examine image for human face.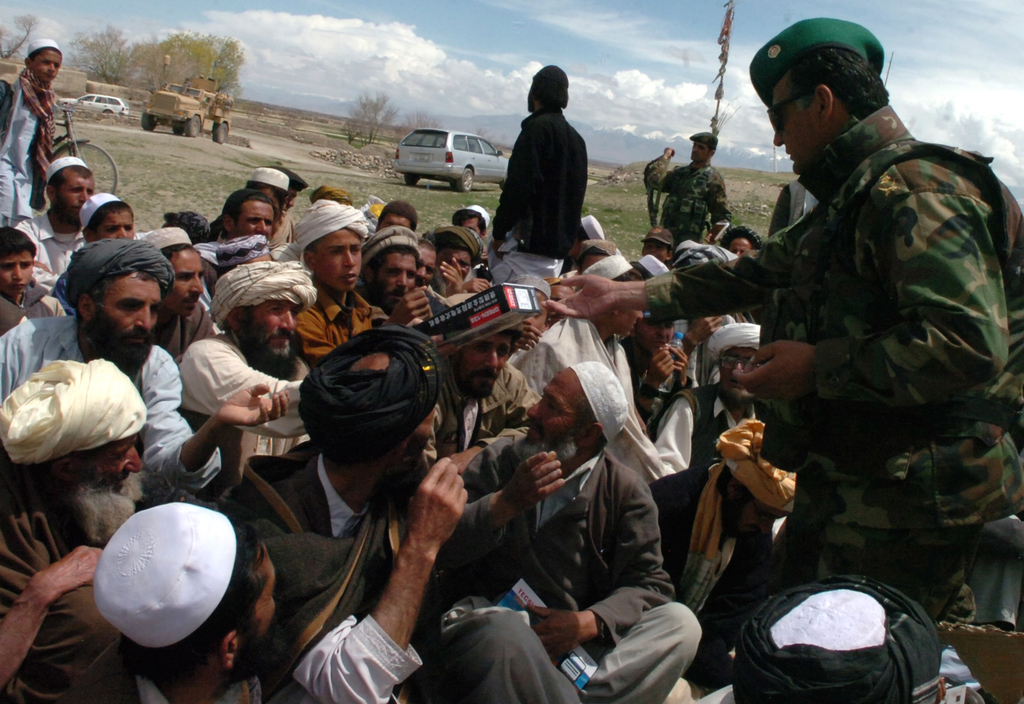
Examination result: <box>312,228,360,292</box>.
